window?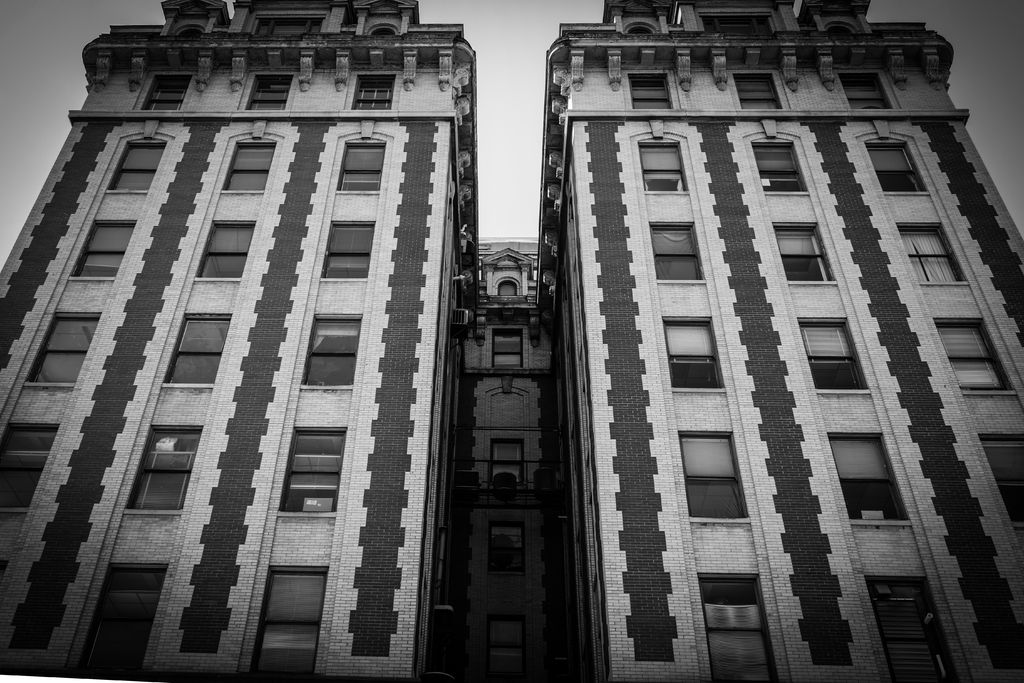
l=3, t=423, r=58, b=513
